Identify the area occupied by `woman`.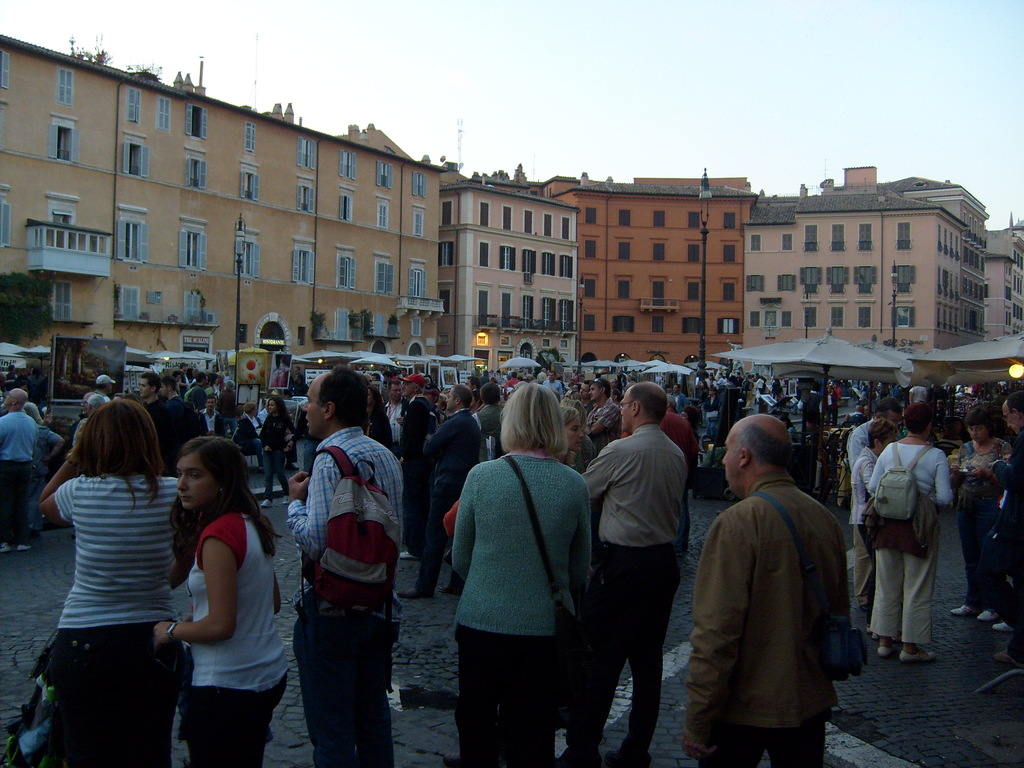
Area: bbox(38, 398, 181, 767).
